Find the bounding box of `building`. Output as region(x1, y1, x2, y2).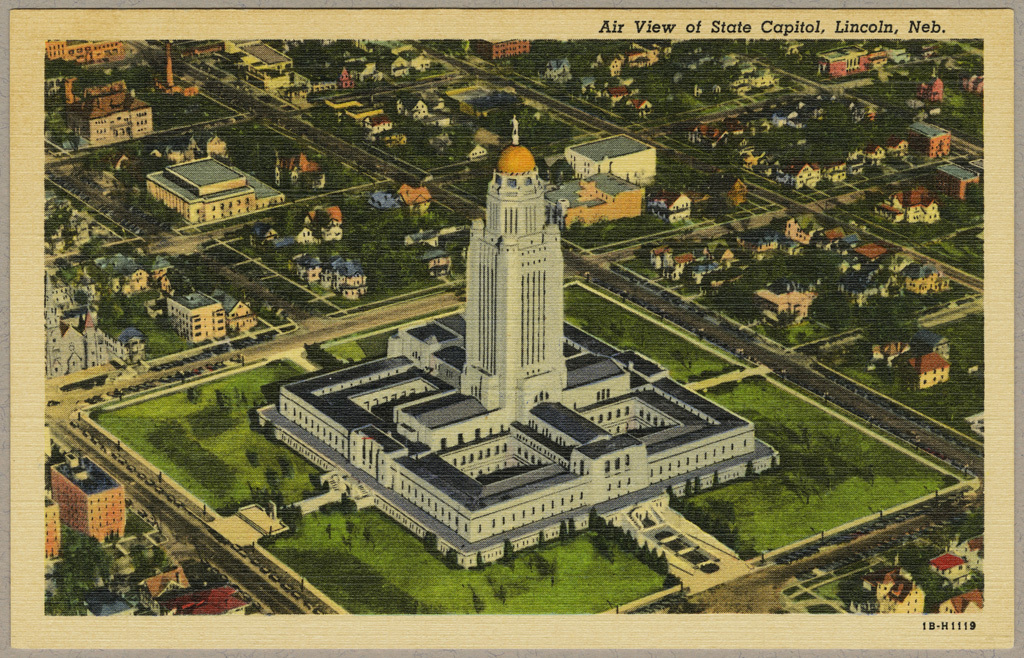
region(556, 124, 655, 183).
